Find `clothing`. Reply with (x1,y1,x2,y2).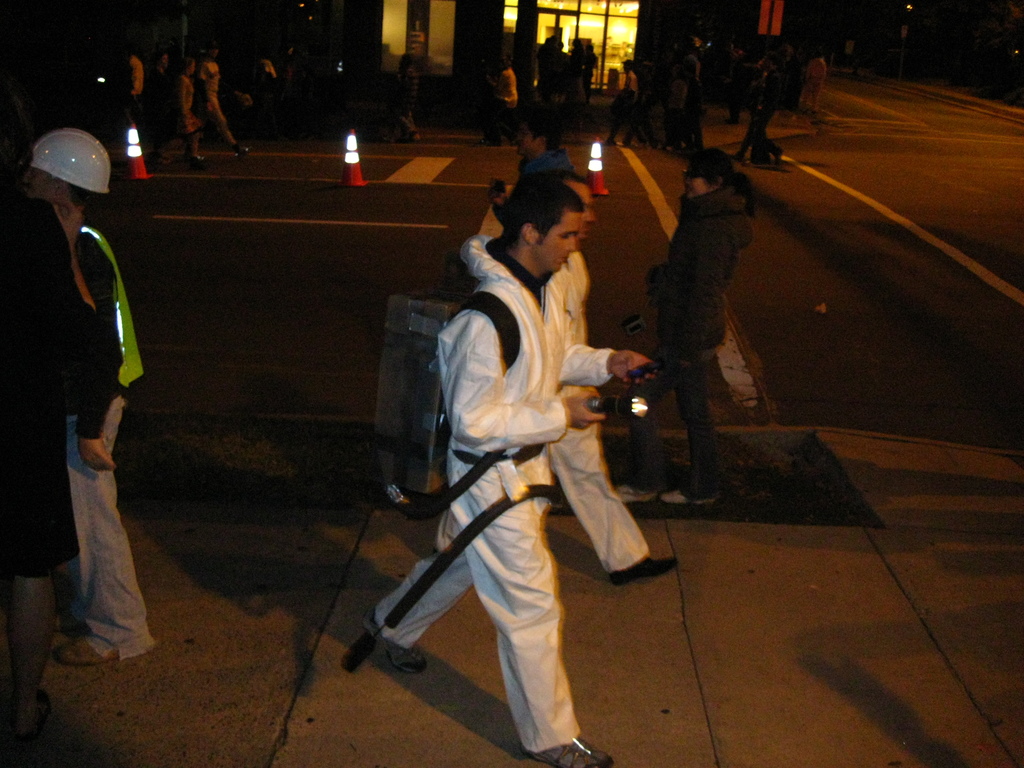
(201,60,231,119).
